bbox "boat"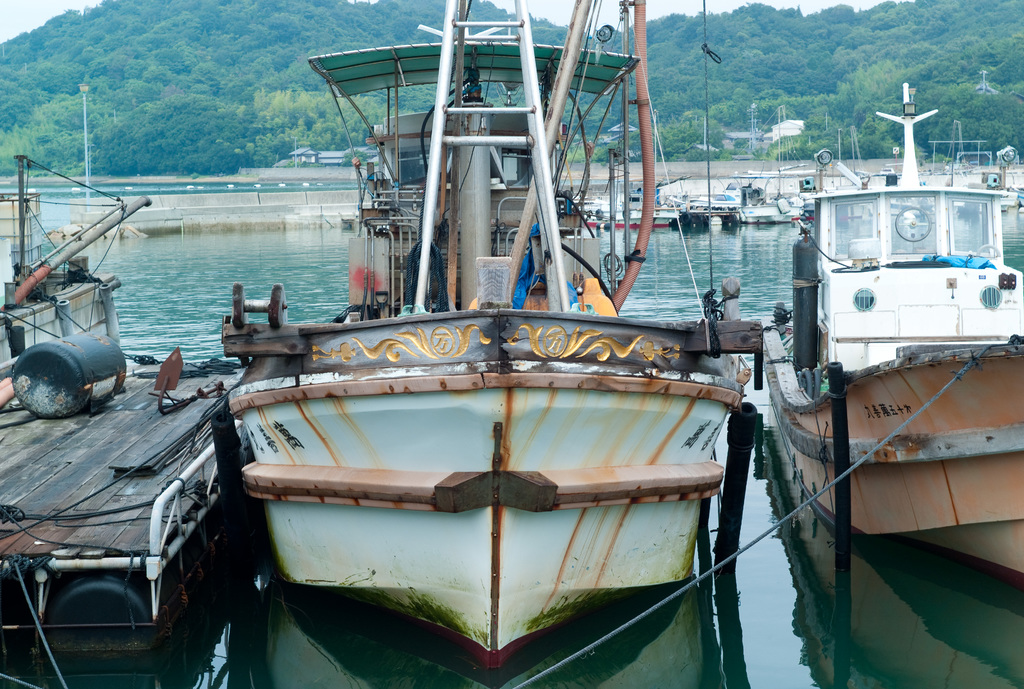
[917,147,1013,194]
